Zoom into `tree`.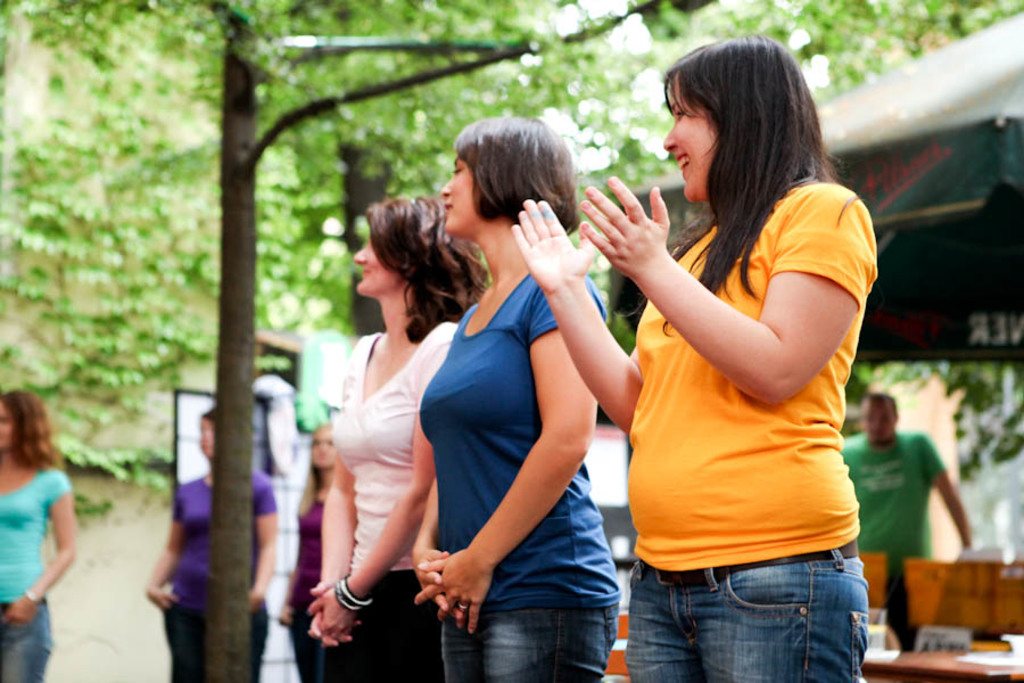
Zoom target: (x1=708, y1=0, x2=1023, y2=477).
